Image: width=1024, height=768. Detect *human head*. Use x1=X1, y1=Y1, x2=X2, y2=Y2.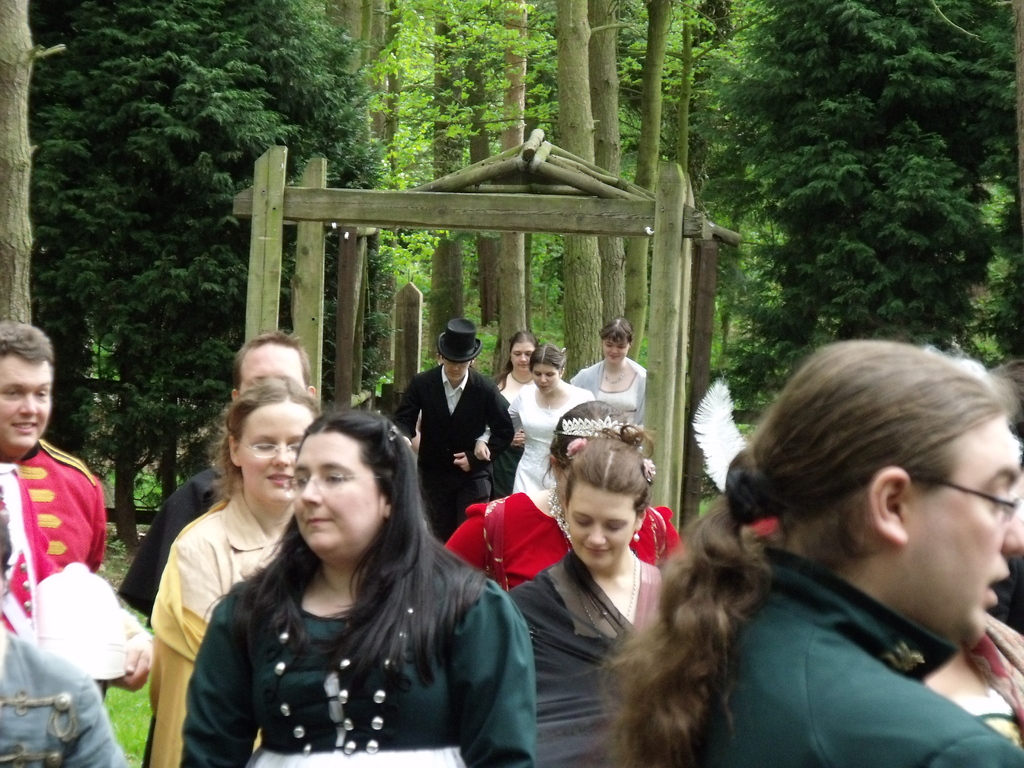
x1=435, y1=318, x2=481, y2=383.
